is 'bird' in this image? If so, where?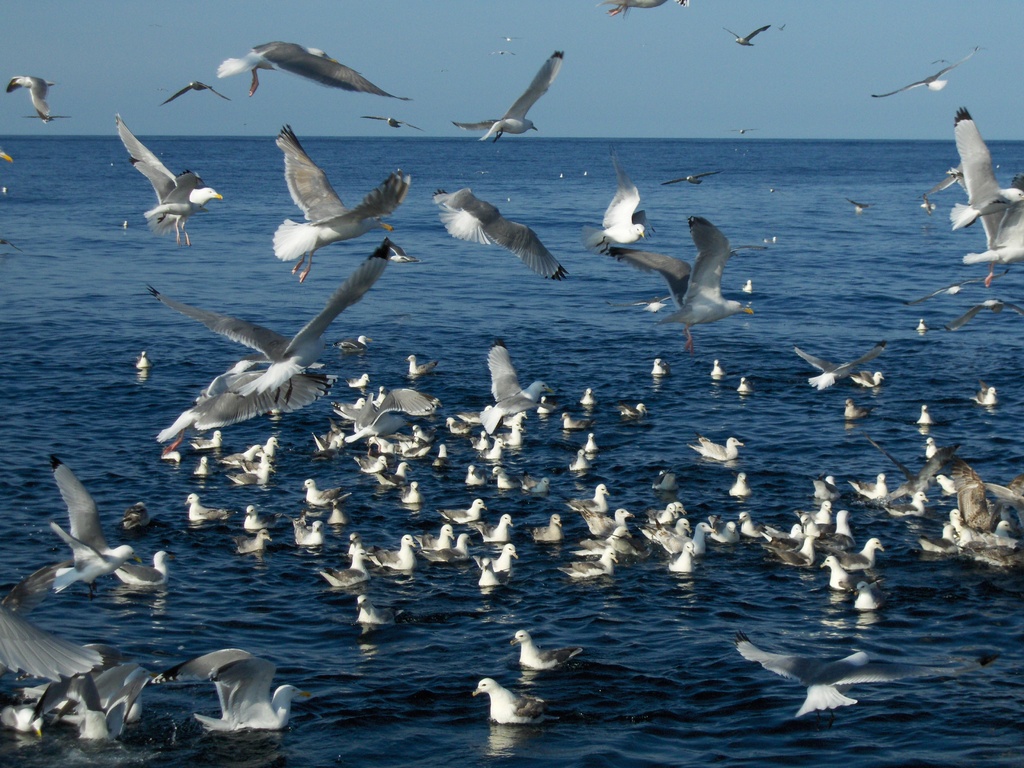
Yes, at 0, 557, 100, 680.
